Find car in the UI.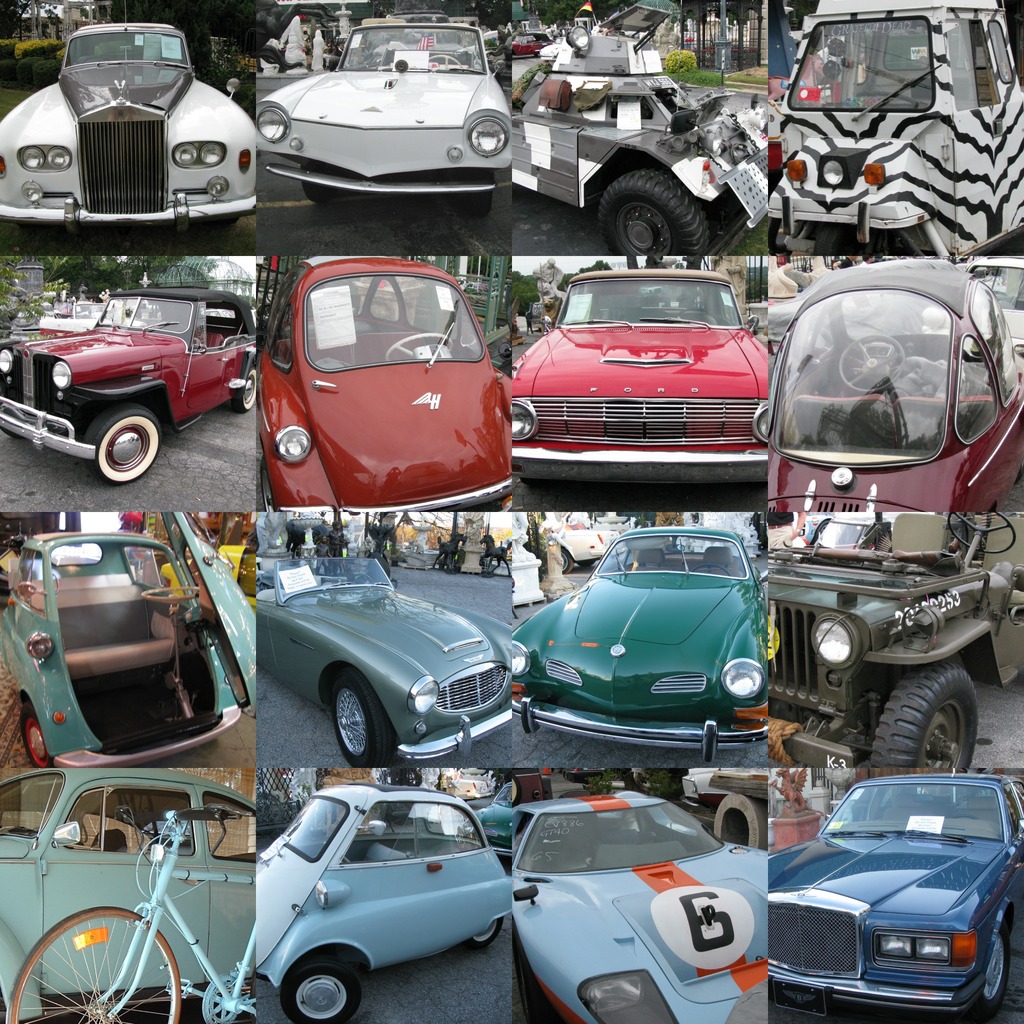
UI element at locate(514, 521, 773, 758).
